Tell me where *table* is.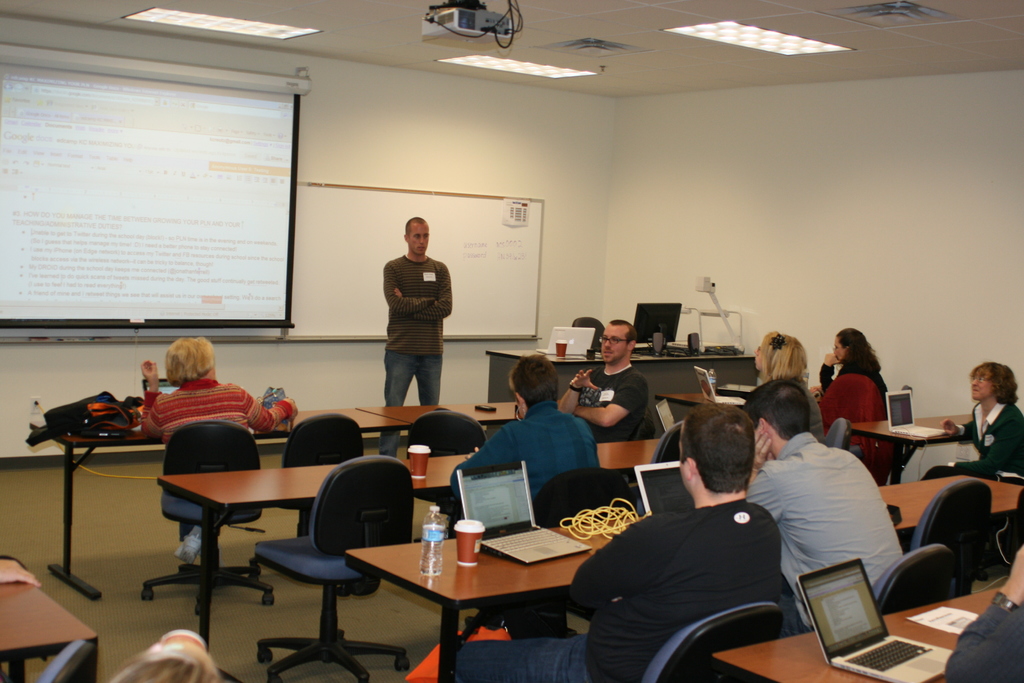
*table* is at [x1=157, y1=431, x2=669, y2=650].
